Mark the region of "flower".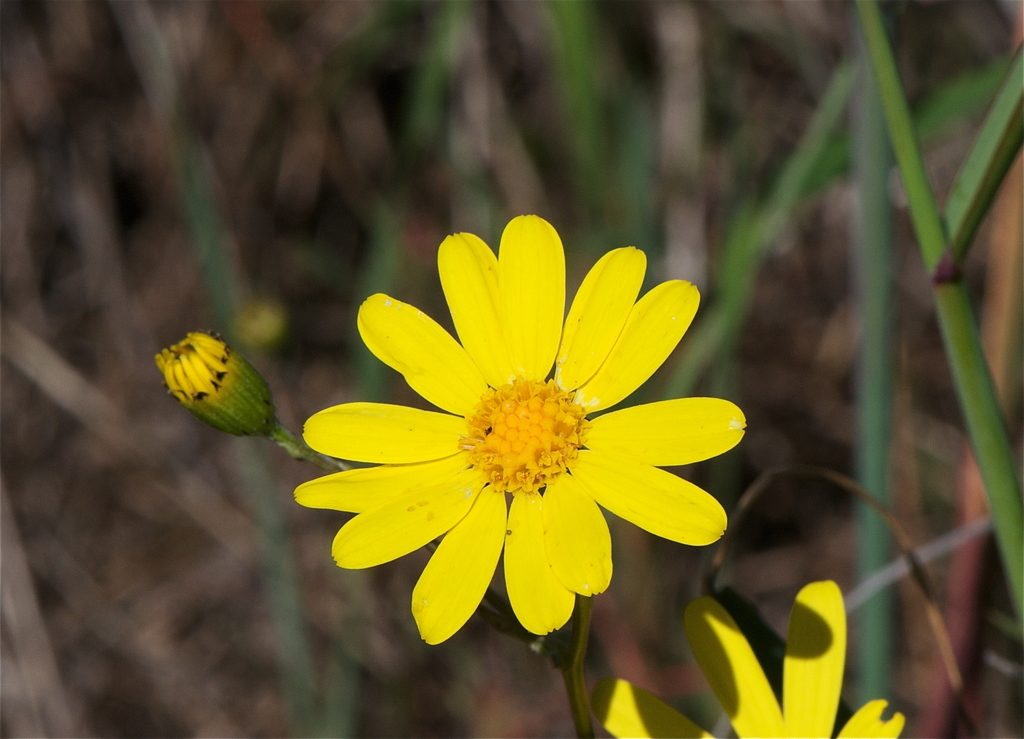
Region: x1=585, y1=573, x2=908, y2=738.
